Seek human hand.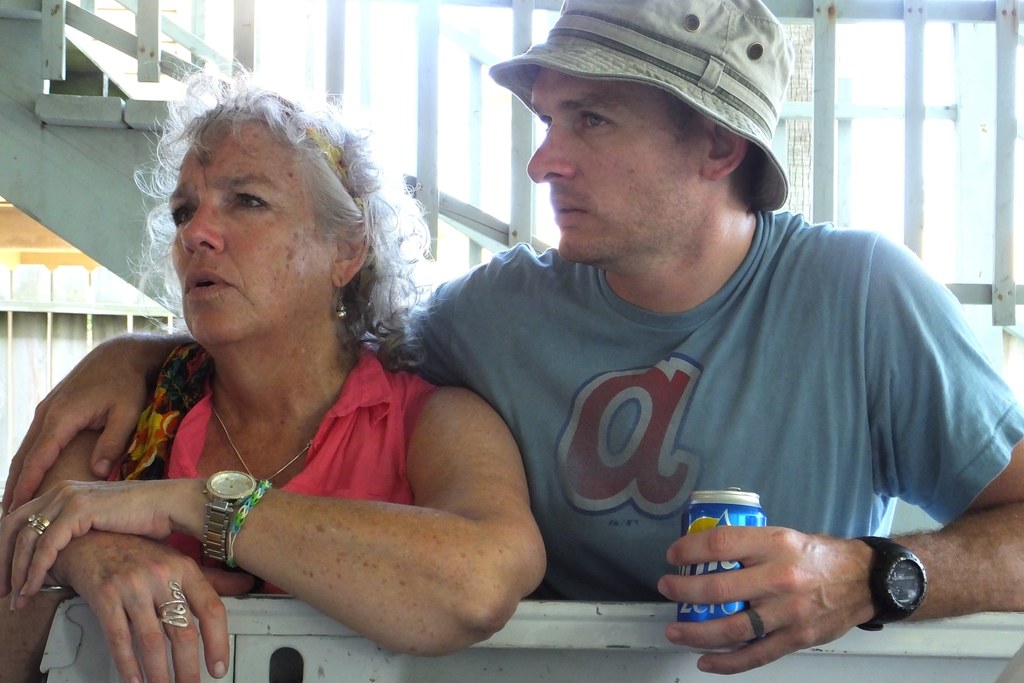
[0, 333, 156, 516].
